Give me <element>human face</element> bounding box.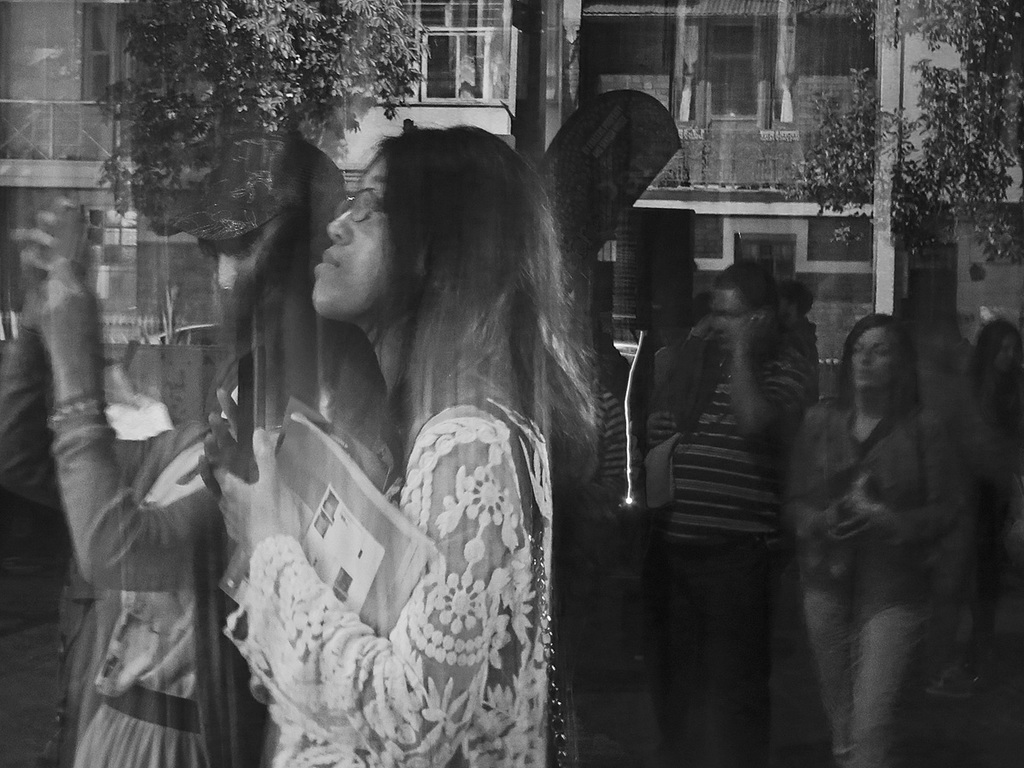
x1=711, y1=288, x2=749, y2=354.
